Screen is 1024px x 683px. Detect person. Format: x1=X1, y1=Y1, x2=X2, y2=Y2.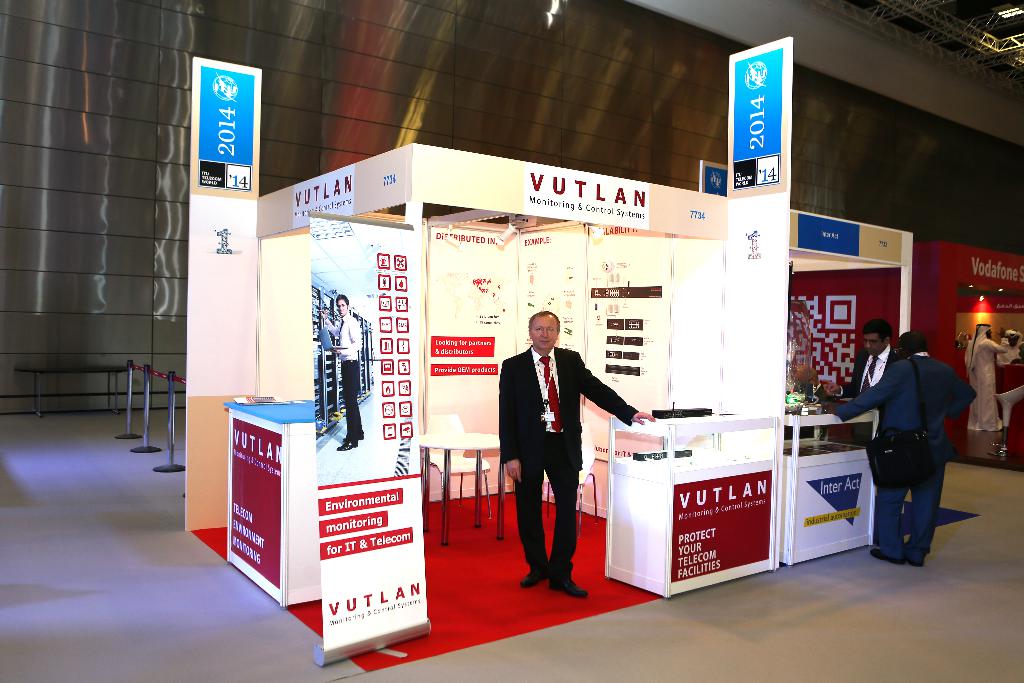
x1=968, y1=320, x2=1004, y2=431.
